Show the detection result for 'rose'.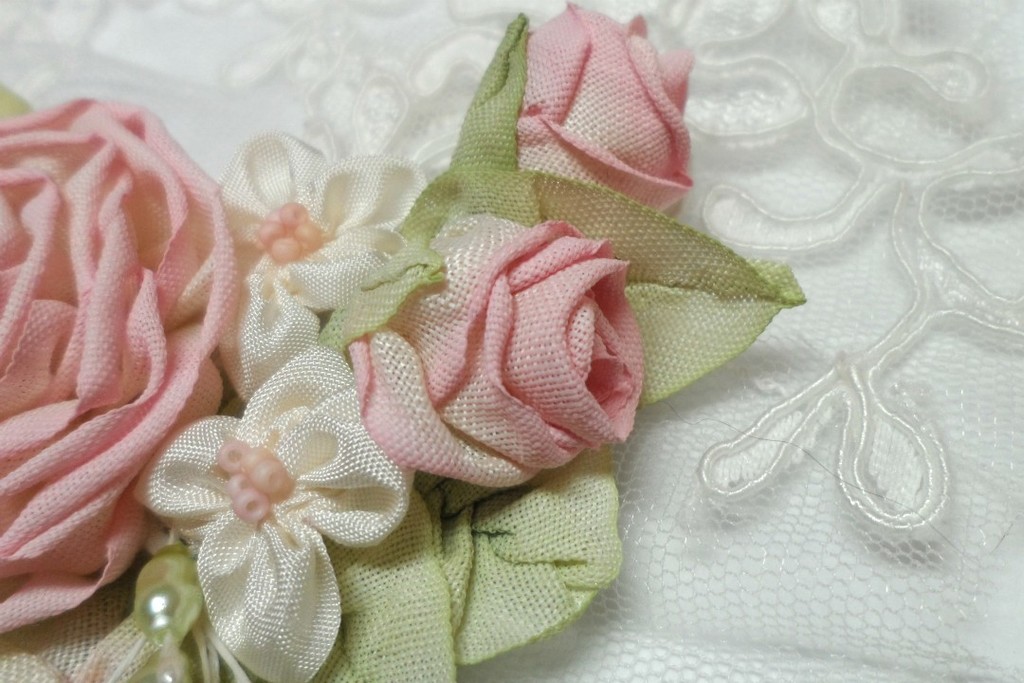
detection(2, 94, 237, 633).
